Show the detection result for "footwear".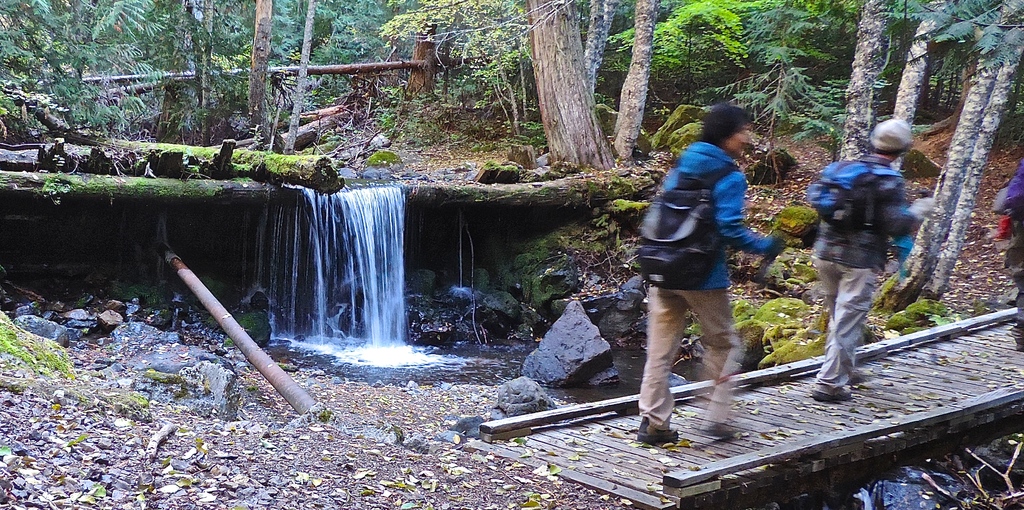
box(842, 362, 868, 385).
